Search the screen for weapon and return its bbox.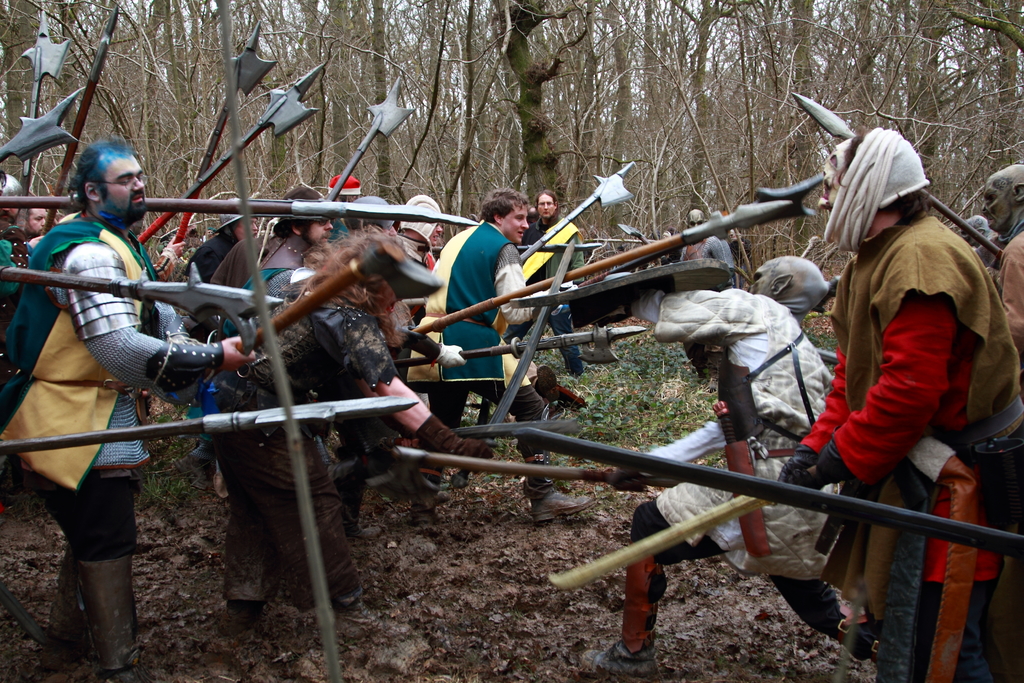
Found: 521 152 631 266.
